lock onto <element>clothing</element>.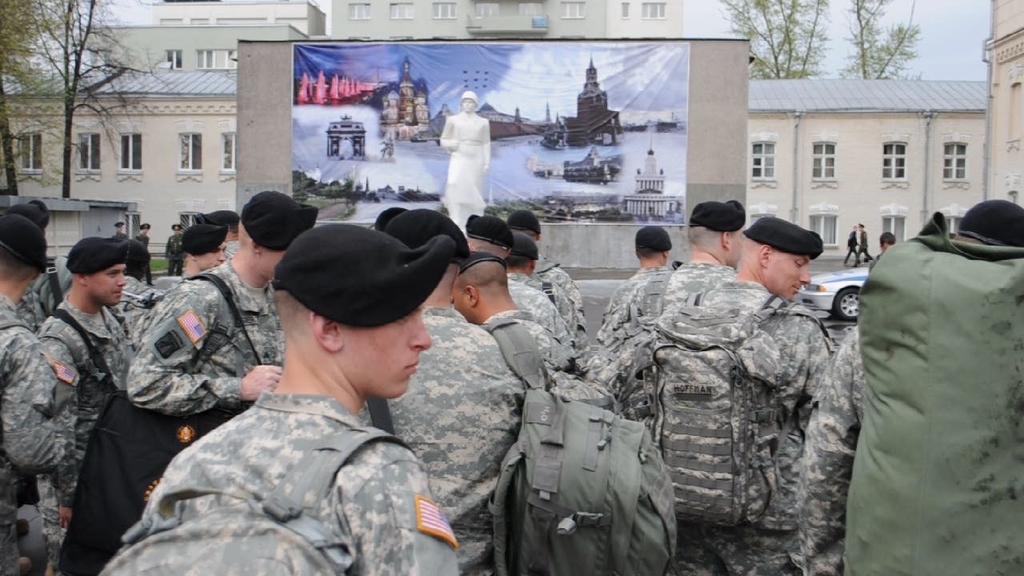
Locked: l=127, t=259, r=278, b=450.
